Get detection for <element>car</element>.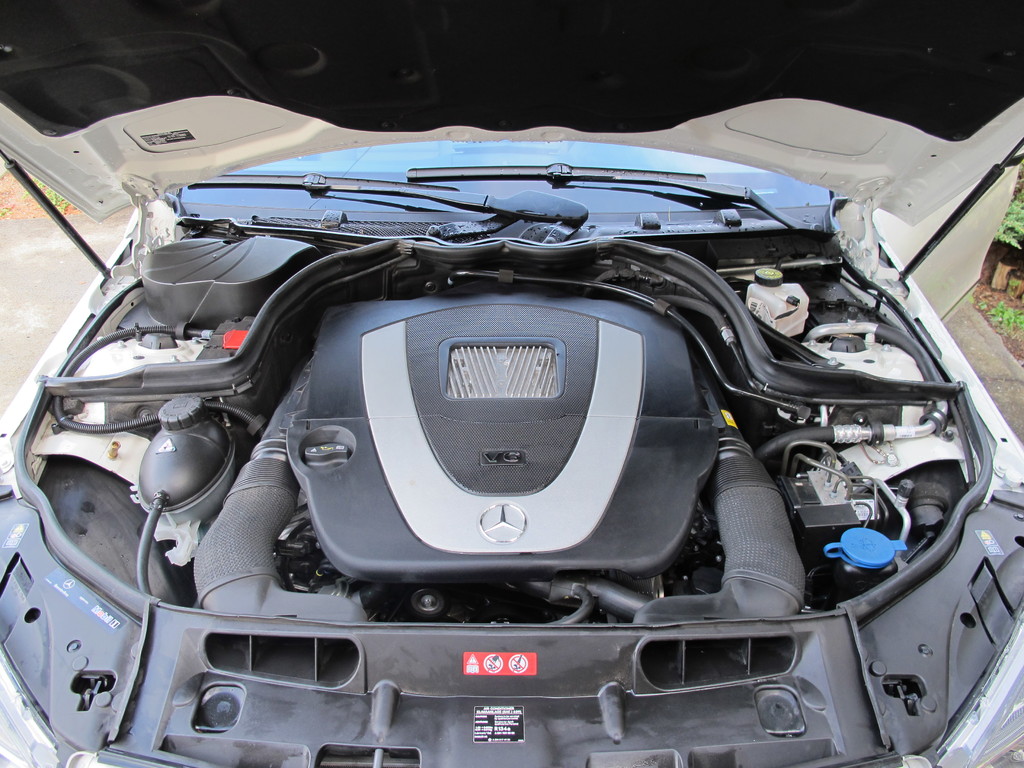
Detection: Rect(0, 0, 1023, 767).
